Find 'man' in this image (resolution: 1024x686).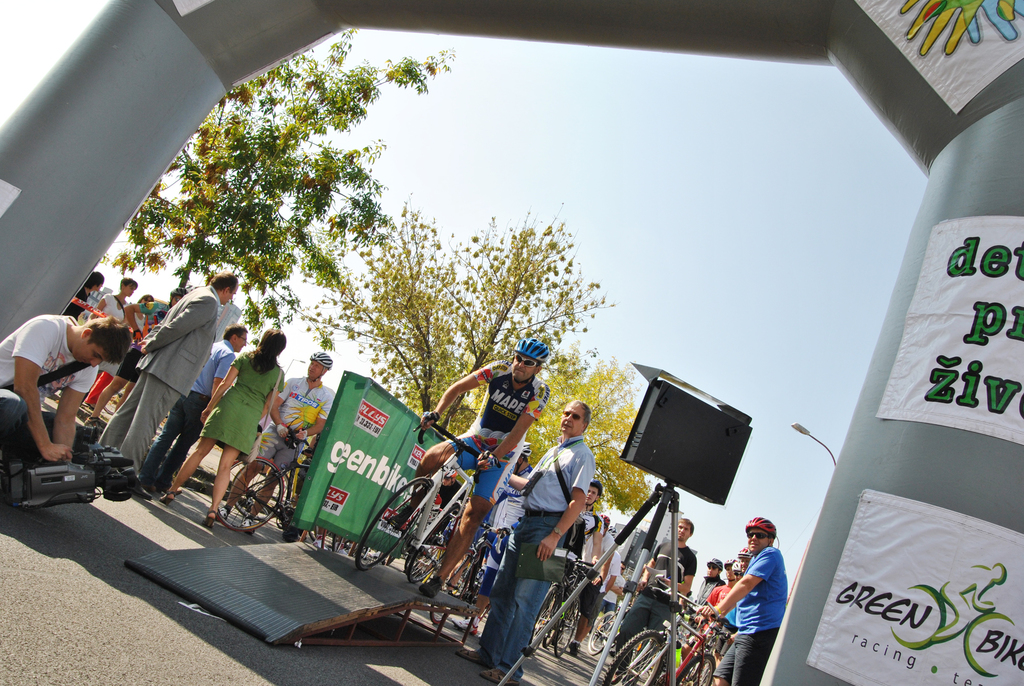
left=0, top=322, right=134, bottom=464.
